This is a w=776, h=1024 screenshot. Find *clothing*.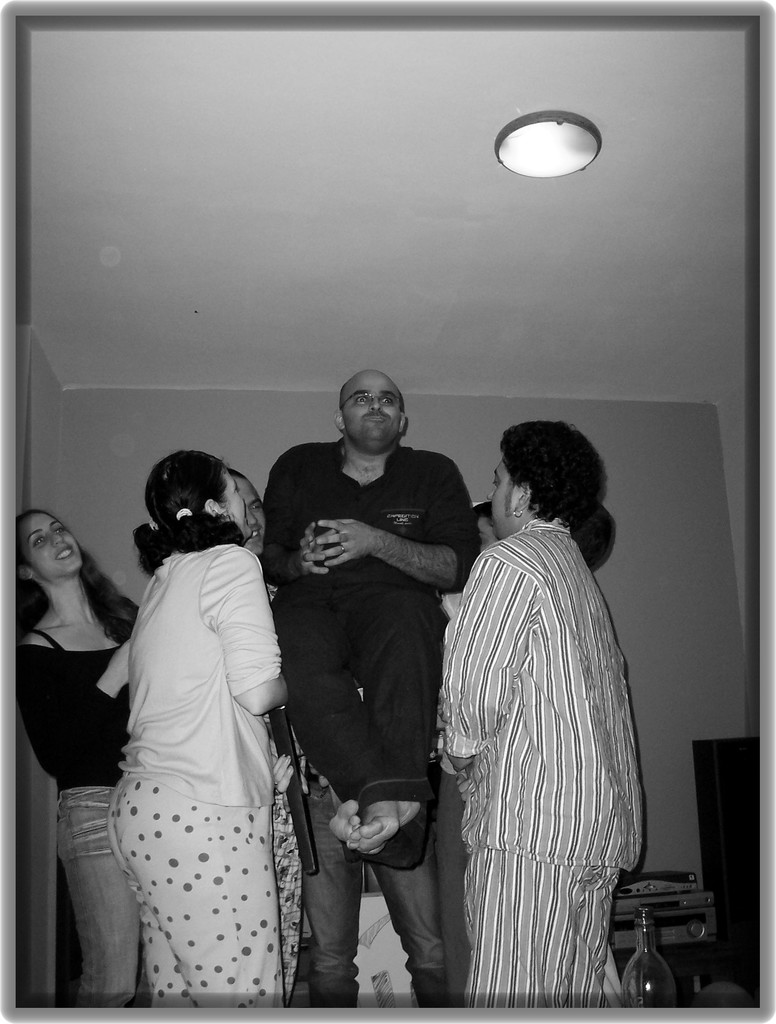
Bounding box: 256:451:478:803.
